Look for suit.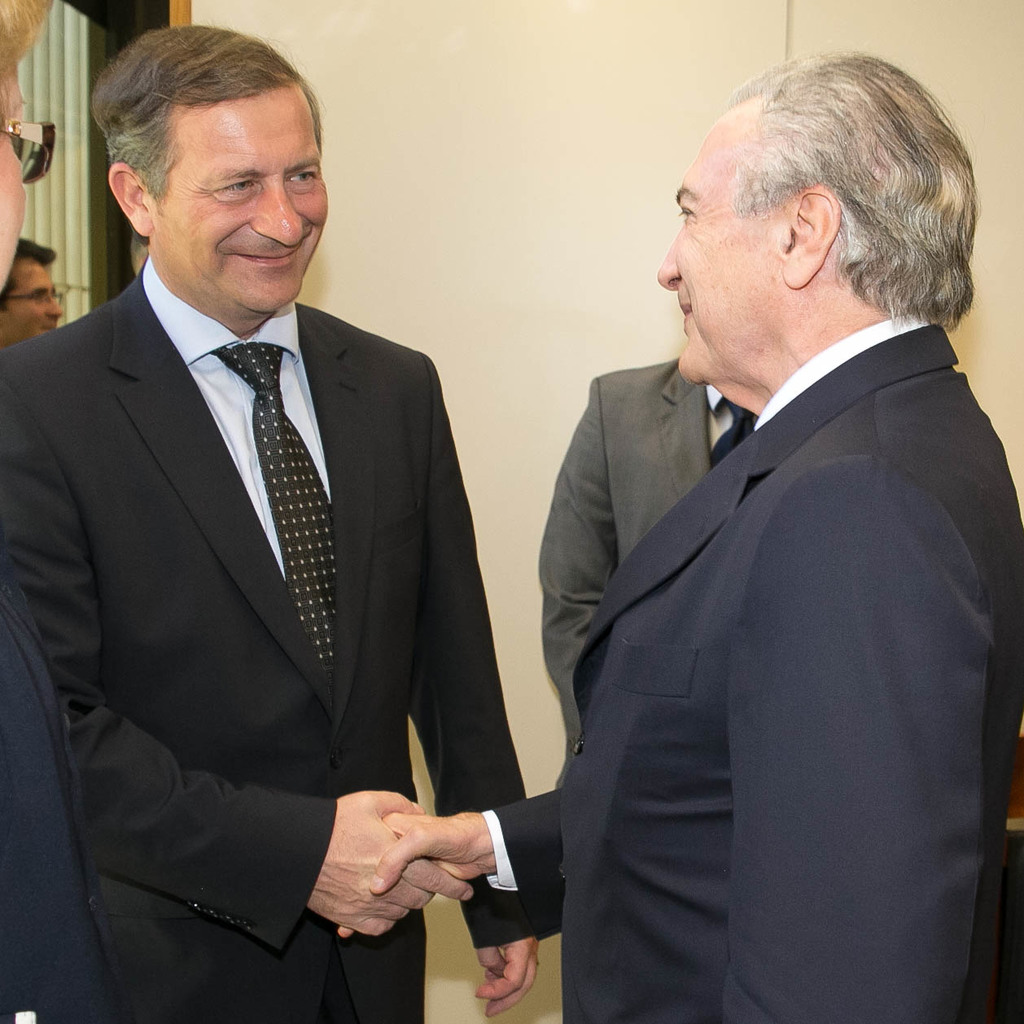
Found: (x1=25, y1=86, x2=524, y2=1013).
